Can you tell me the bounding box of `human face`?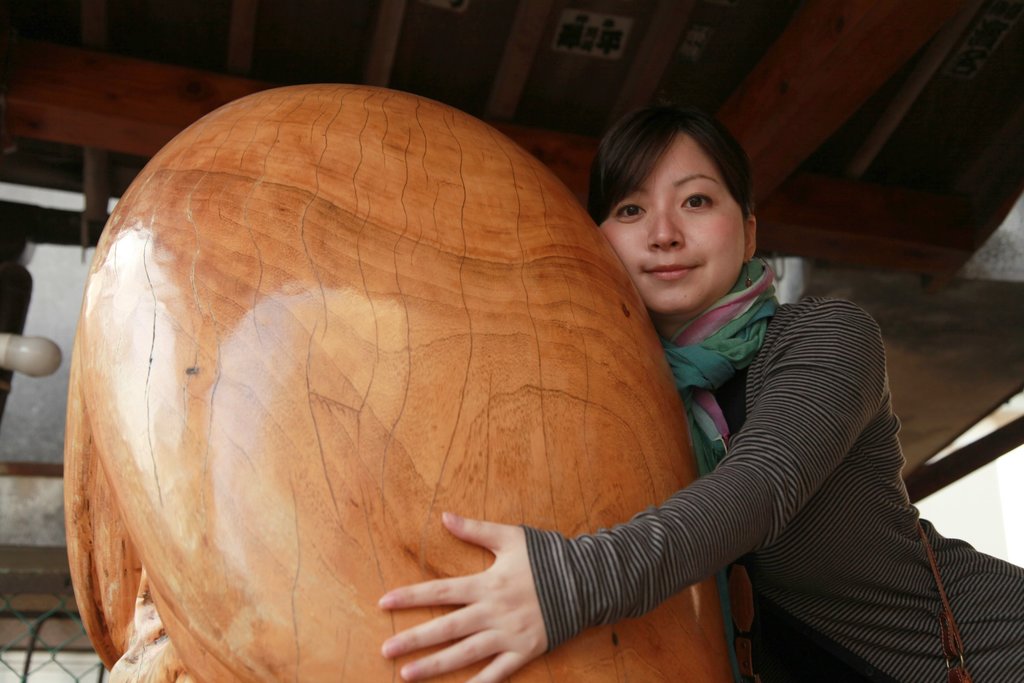
<box>604,129,749,311</box>.
